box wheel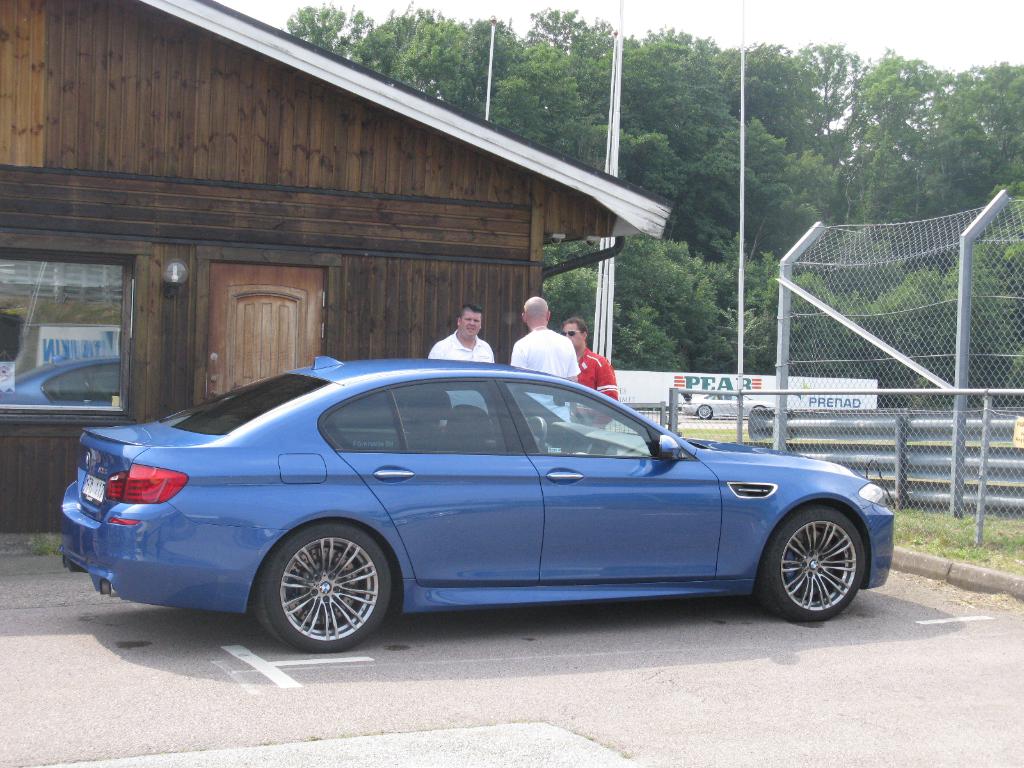
crop(696, 403, 710, 419)
